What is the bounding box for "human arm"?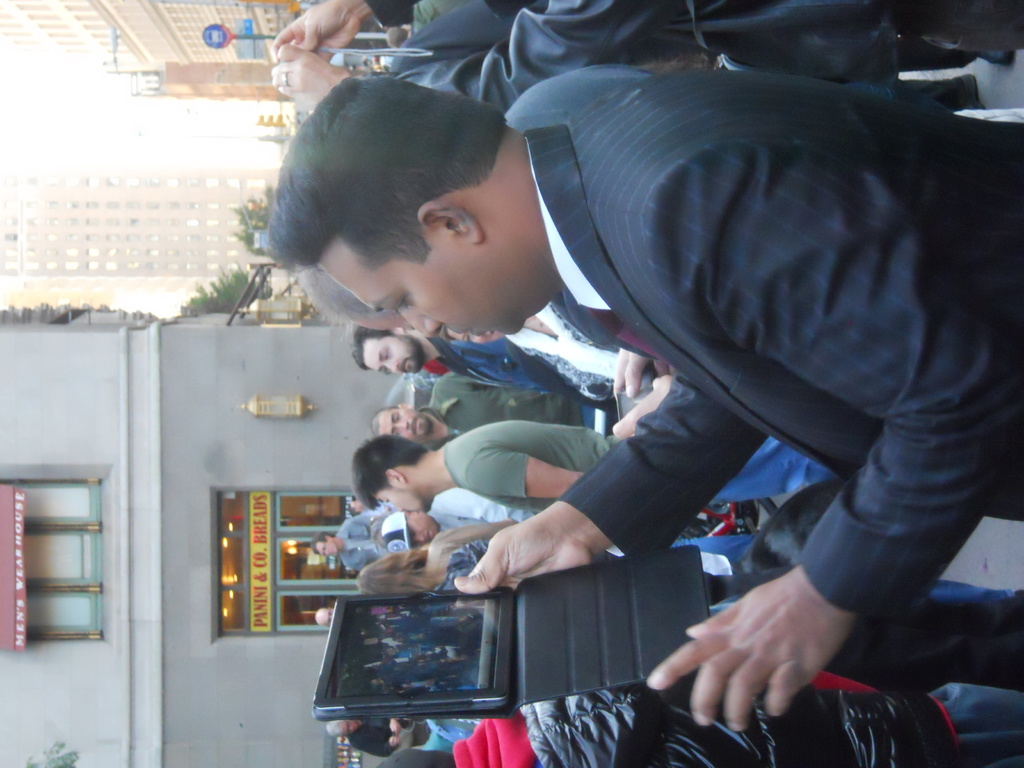
Rect(462, 445, 585, 499).
